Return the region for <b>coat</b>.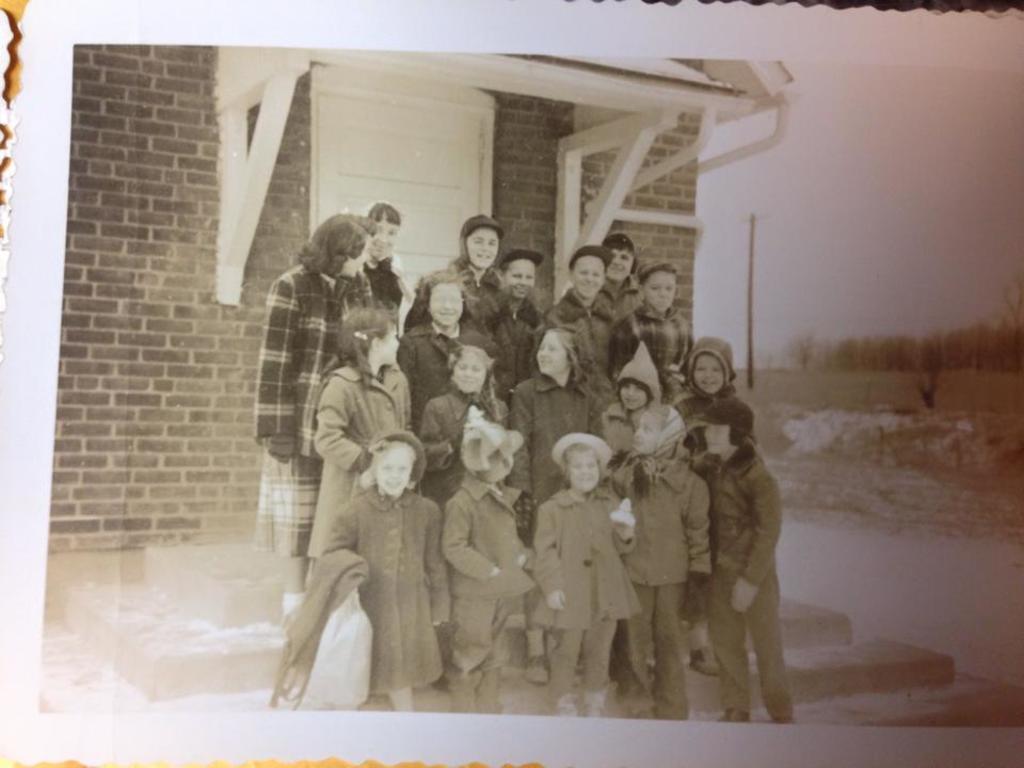
[x1=422, y1=372, x2=515, y2=484].
